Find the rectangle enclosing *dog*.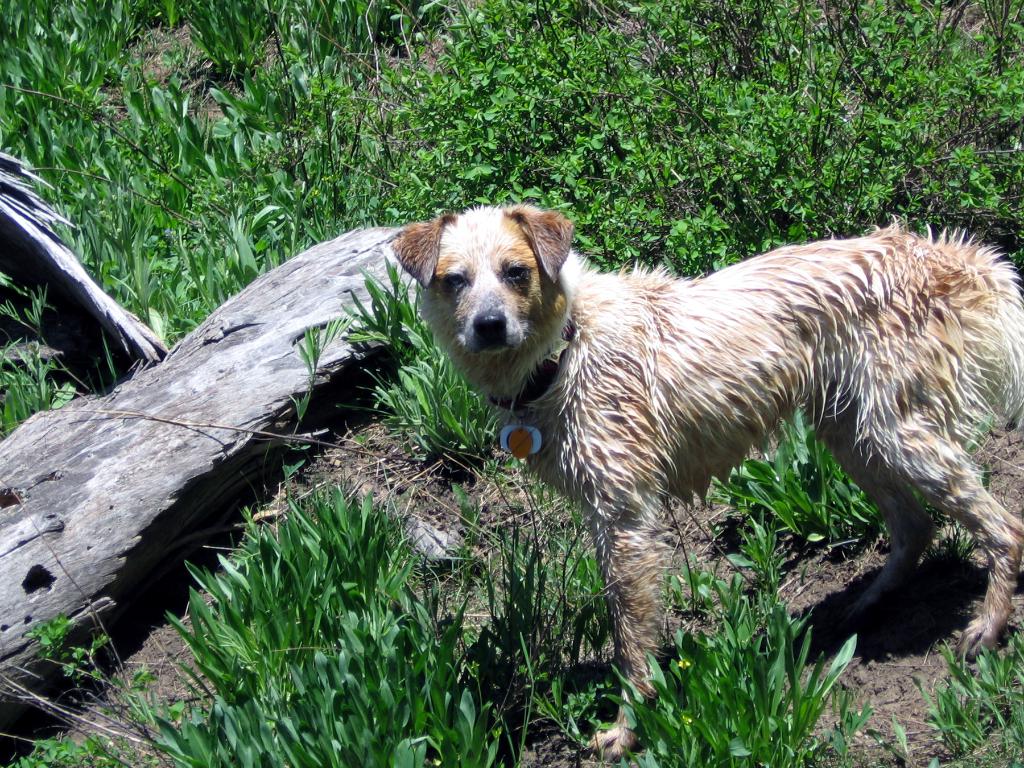
crop(389, 203, 1023, 764).
